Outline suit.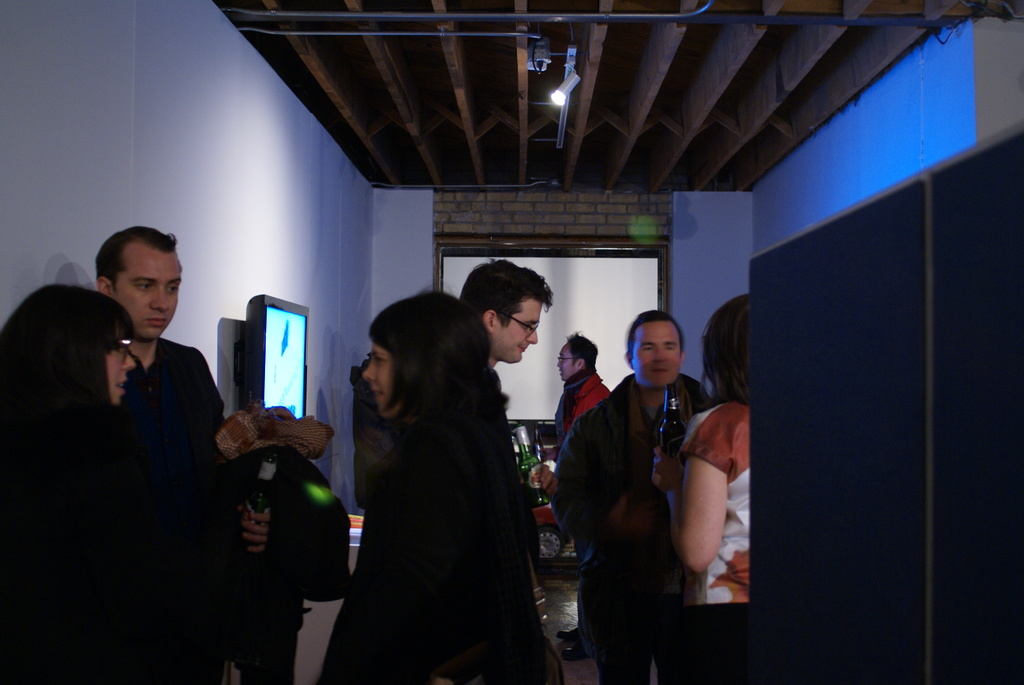
Outline: (121,338,225,684).
